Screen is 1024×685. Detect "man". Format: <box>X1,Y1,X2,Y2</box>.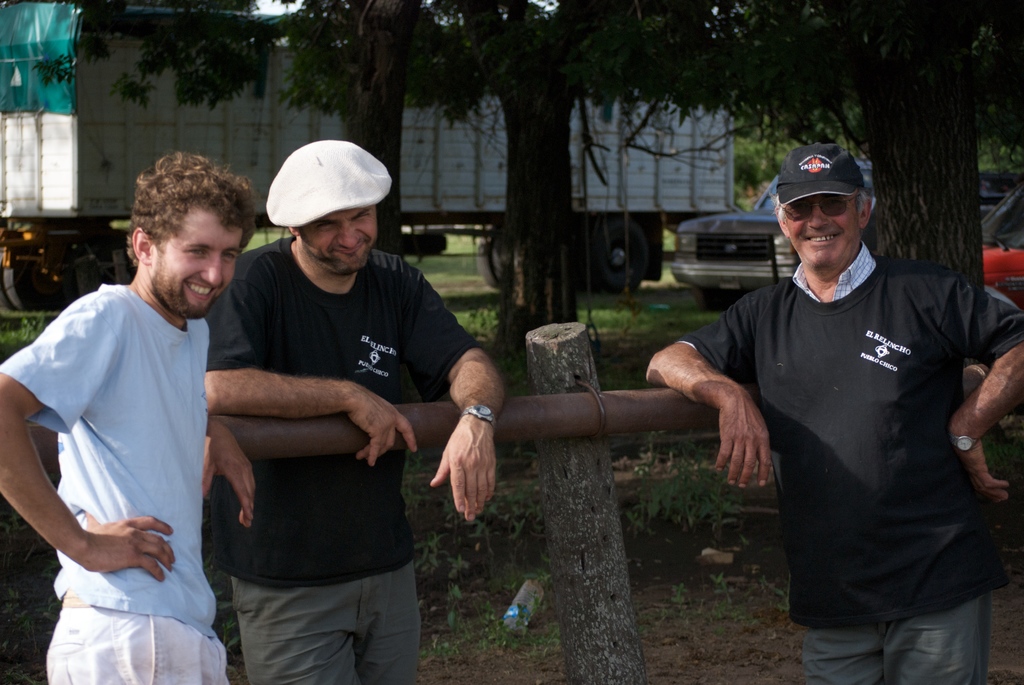
<box>203,138,506,684</box>.
